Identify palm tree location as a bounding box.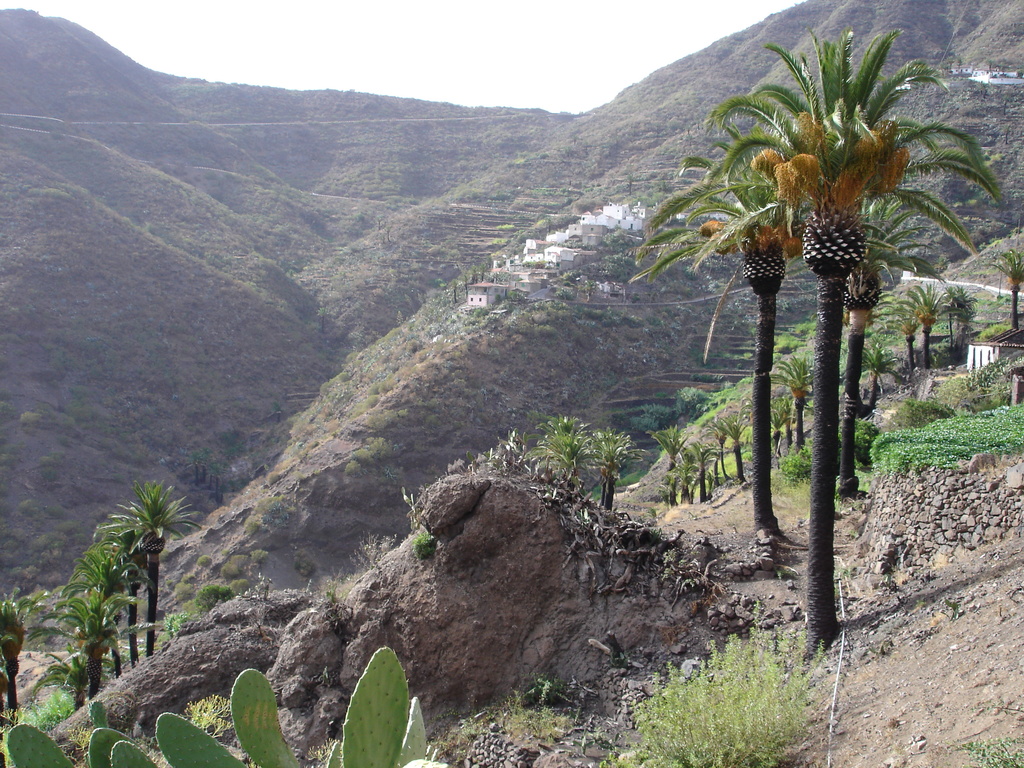
(x1=0, y1=584, x2=29, y2=712).
